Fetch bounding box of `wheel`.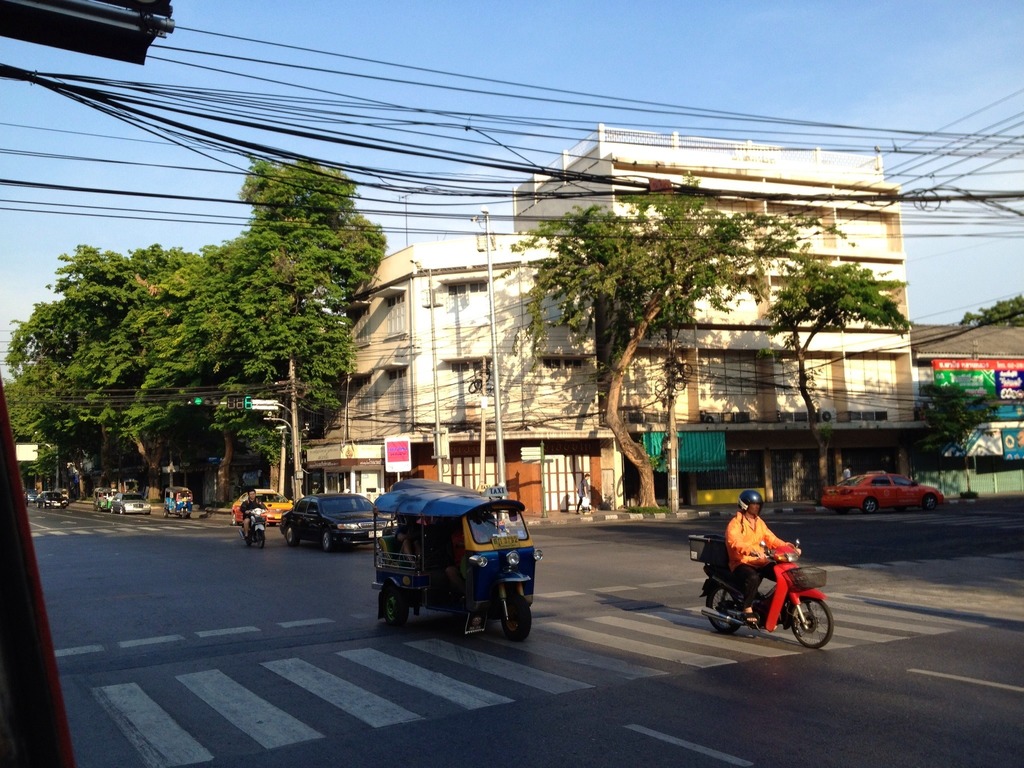
Bbox: <box>706,581,739,634</box>.
